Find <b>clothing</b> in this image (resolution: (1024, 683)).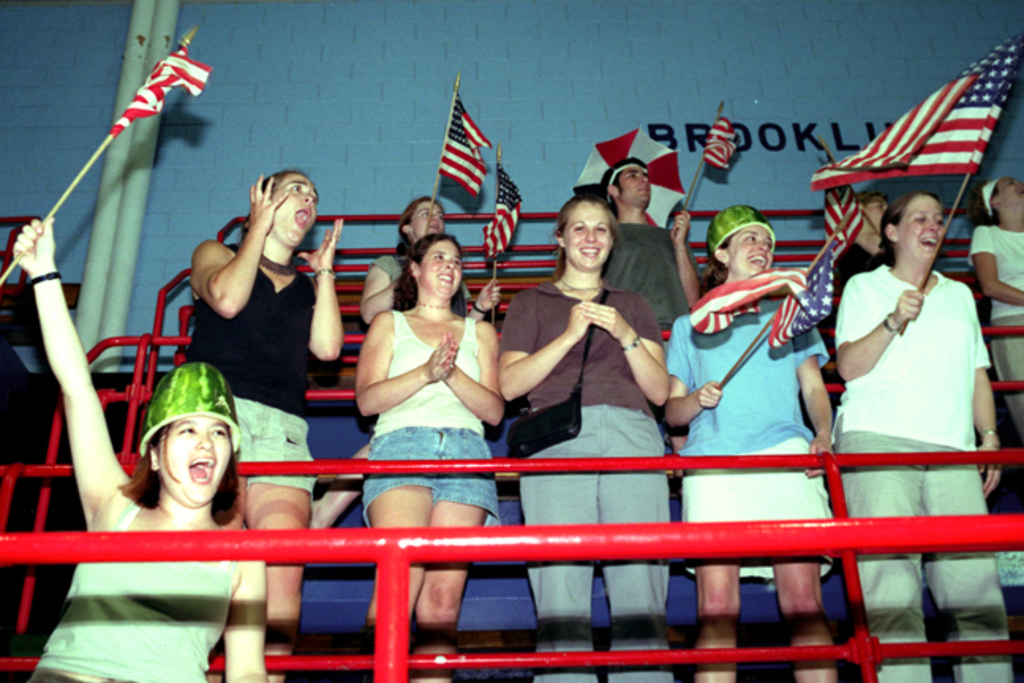
975/221/1022/481.
